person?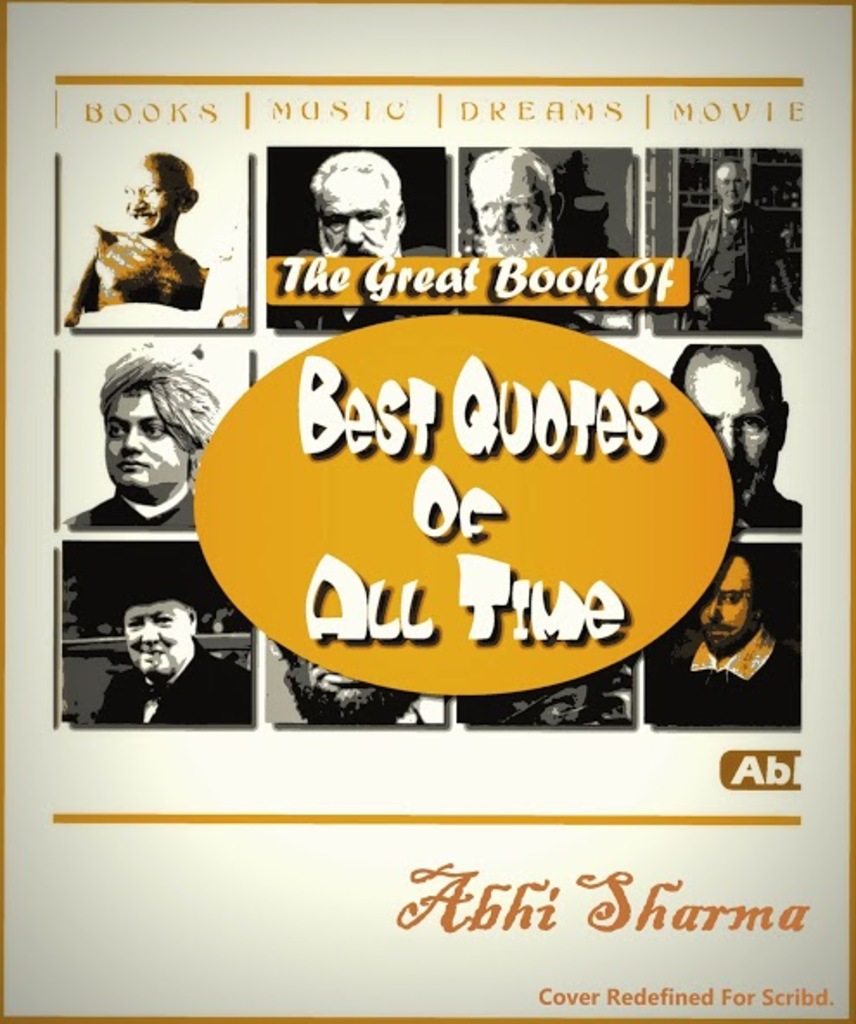
[x1=67, y1=344, x2=225, y2=540]
